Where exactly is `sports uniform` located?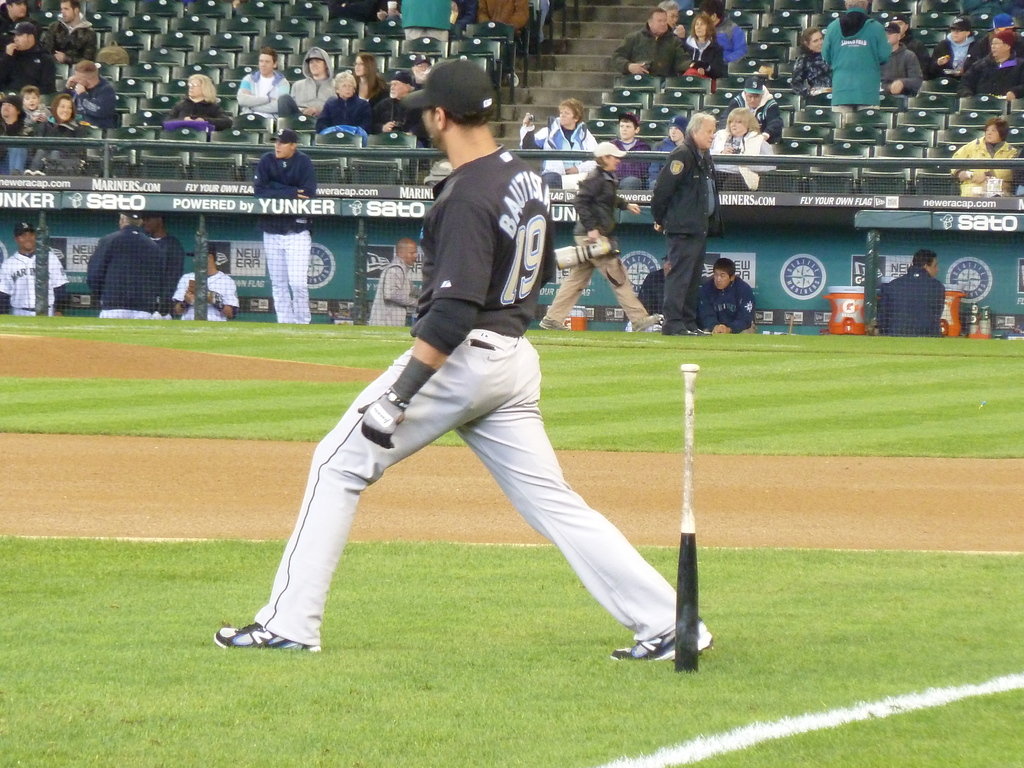
Its bounding box is [x1=872, y1=265, x2=946, y2=343].
